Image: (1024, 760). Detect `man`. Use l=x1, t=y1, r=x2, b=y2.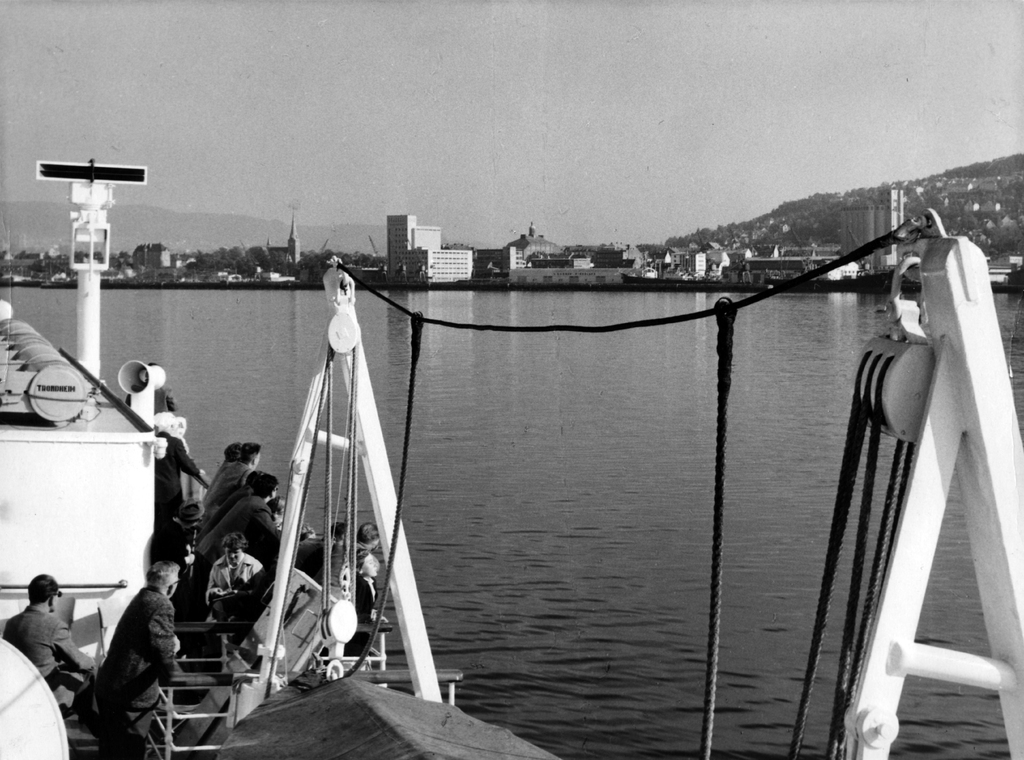
l=0, t=569, r=94, b=736.
